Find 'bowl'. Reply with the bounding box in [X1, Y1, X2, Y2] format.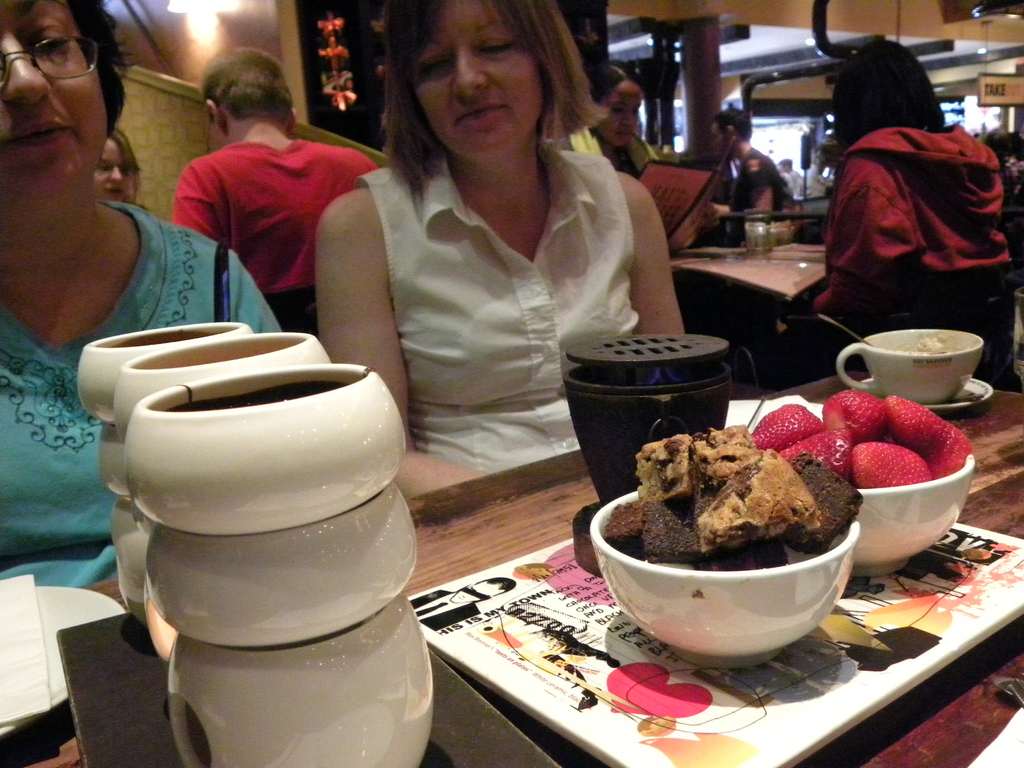
[579, 426, 887, 671].
